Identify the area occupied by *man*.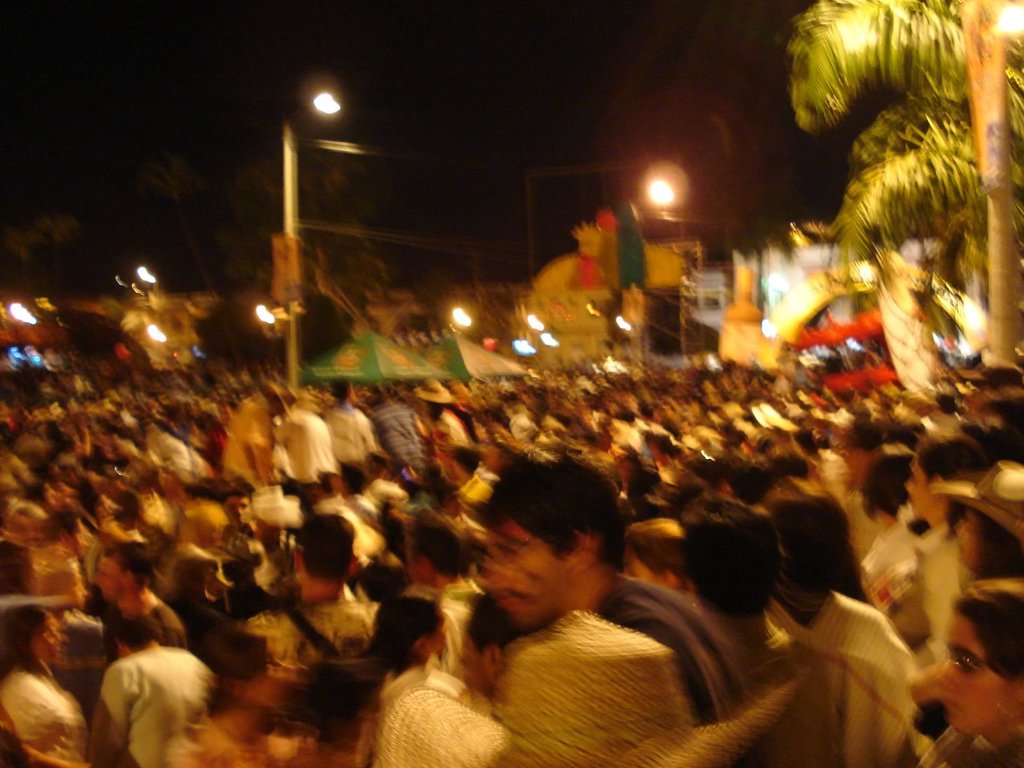
Area: rect(321, 378, 372, 492).
